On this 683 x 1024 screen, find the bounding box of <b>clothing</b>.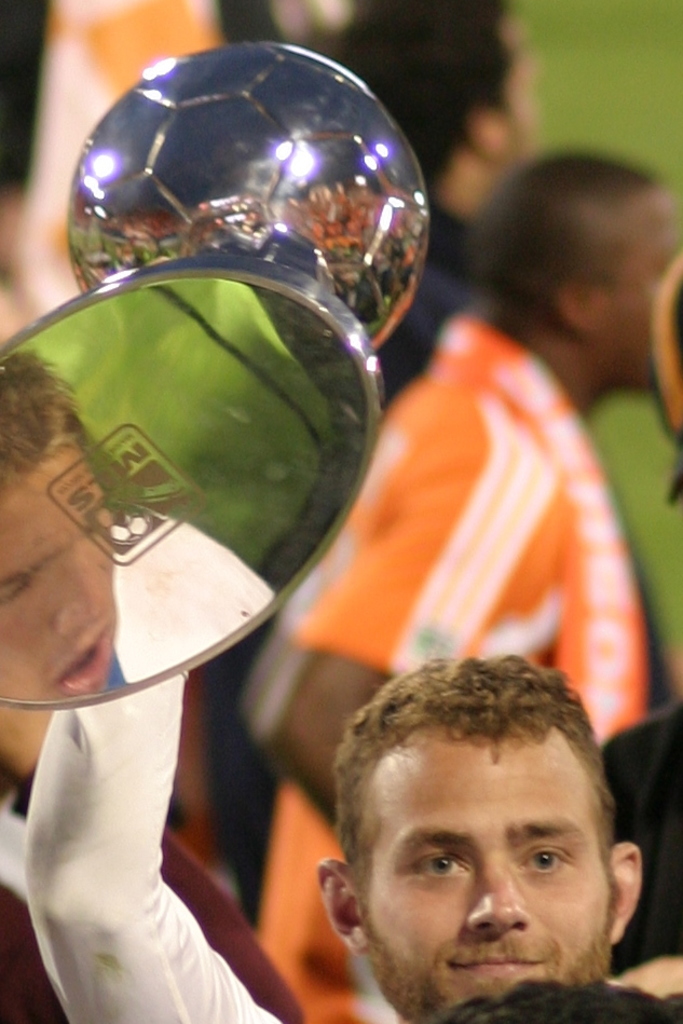
Bounding box: bbox=(386, 195, 482, 393).
